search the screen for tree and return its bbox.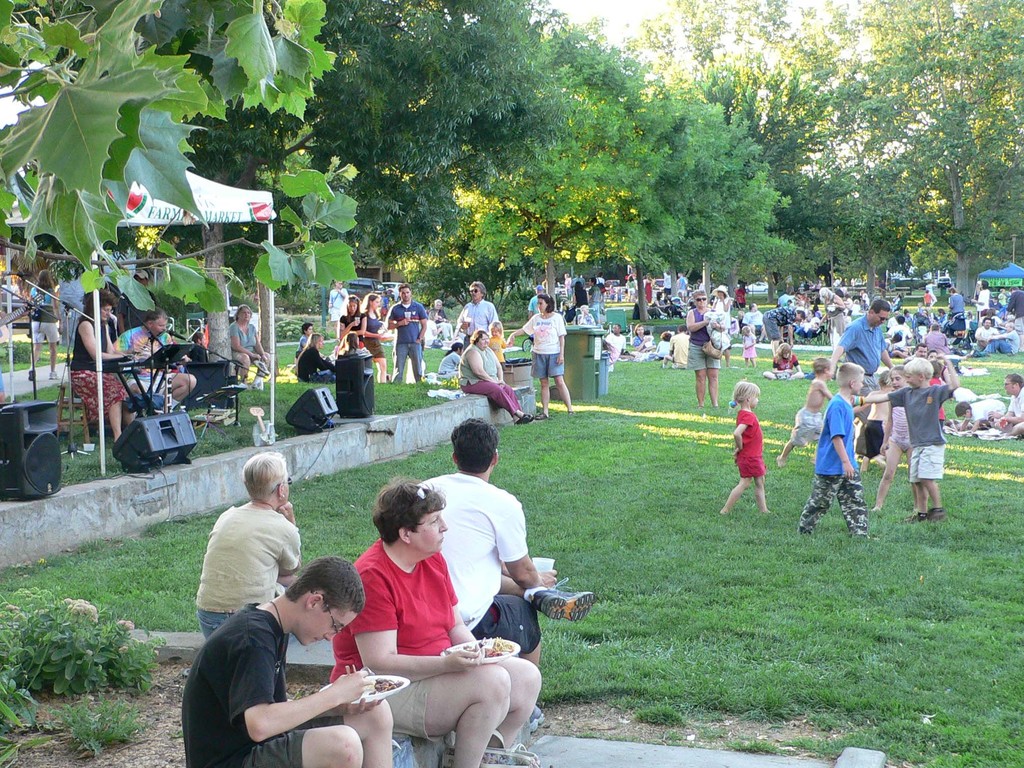
Found: locate(458, 7, 671, 319).
